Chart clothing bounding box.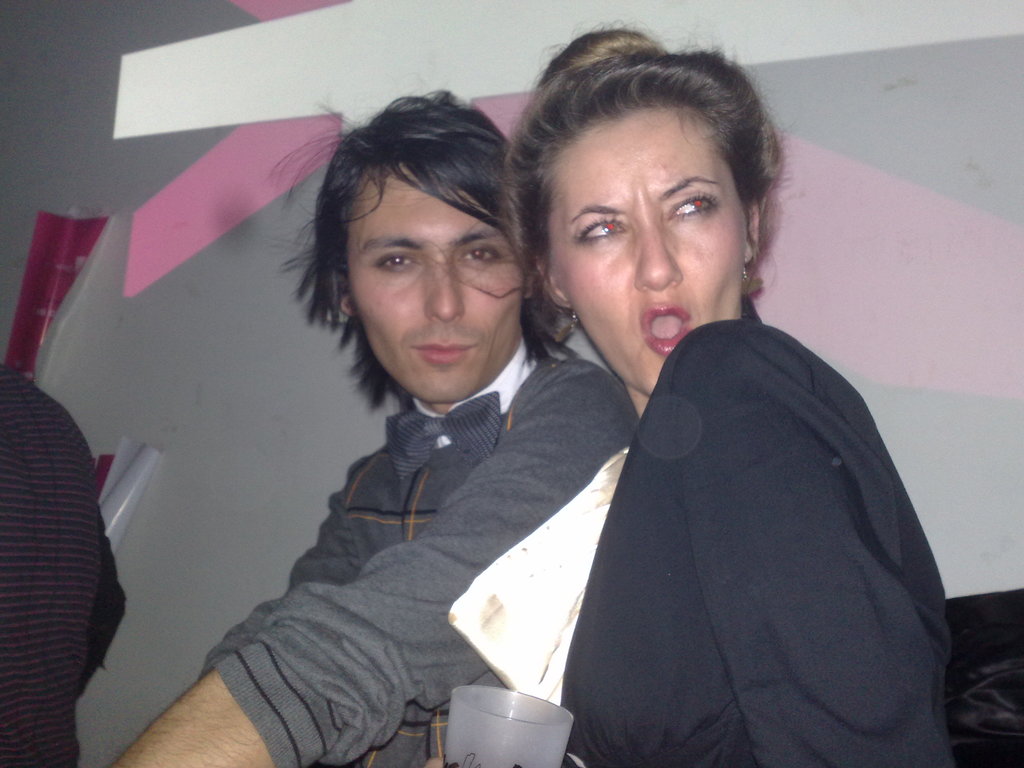
Charted: [0,365,130,767].
